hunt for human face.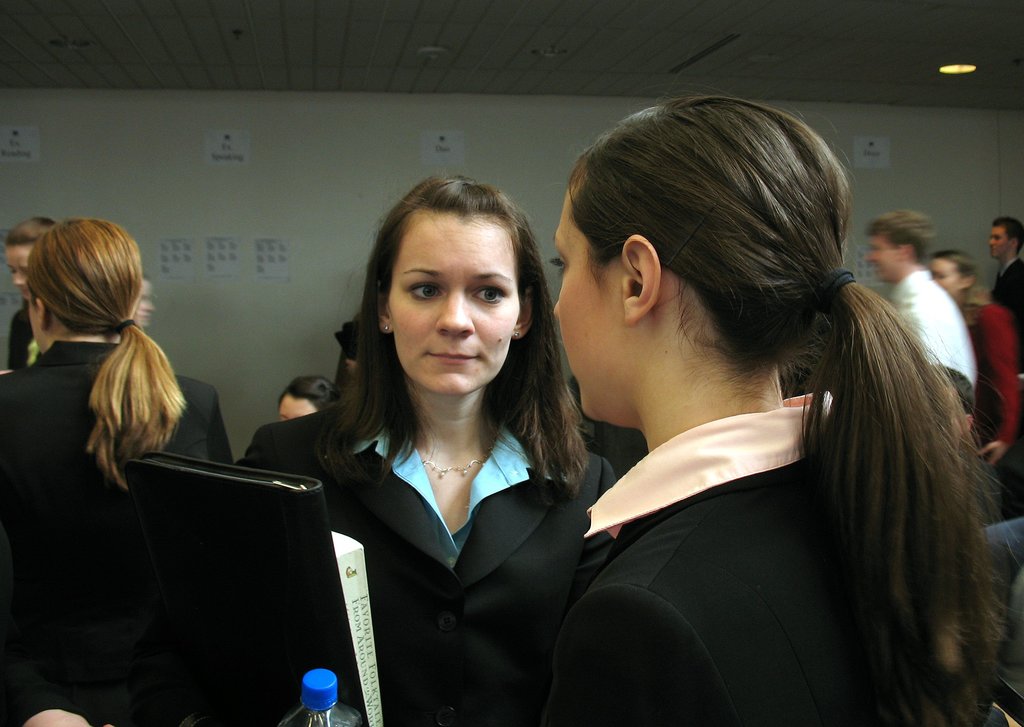
Hunted down at (28,297,40,352).
